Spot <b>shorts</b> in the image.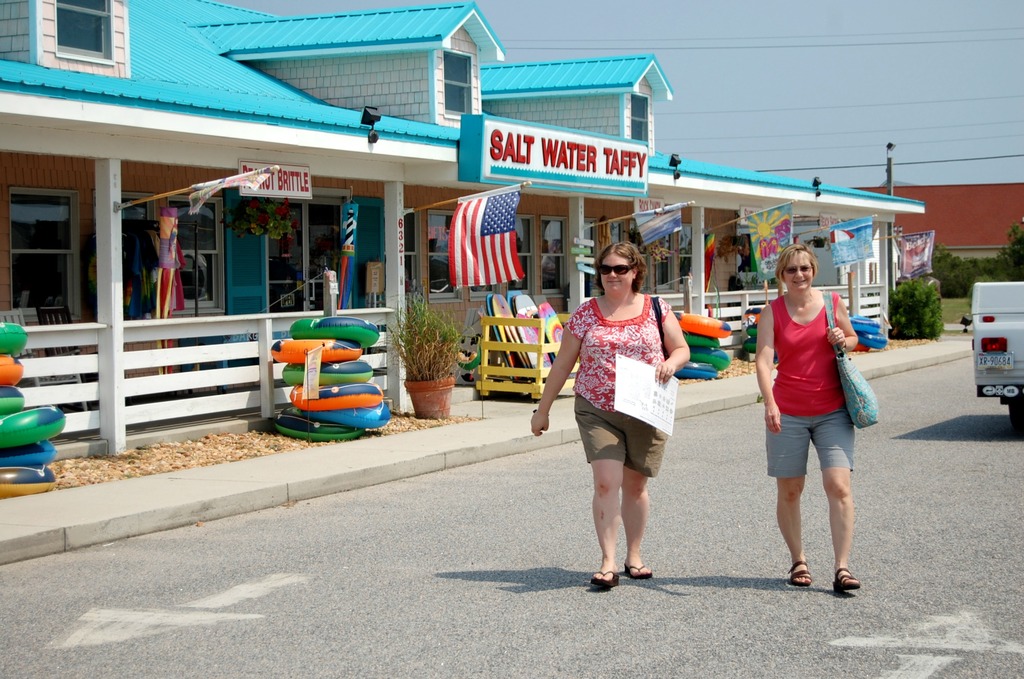
<b>shorts</b> found at 573,395,669,478.
